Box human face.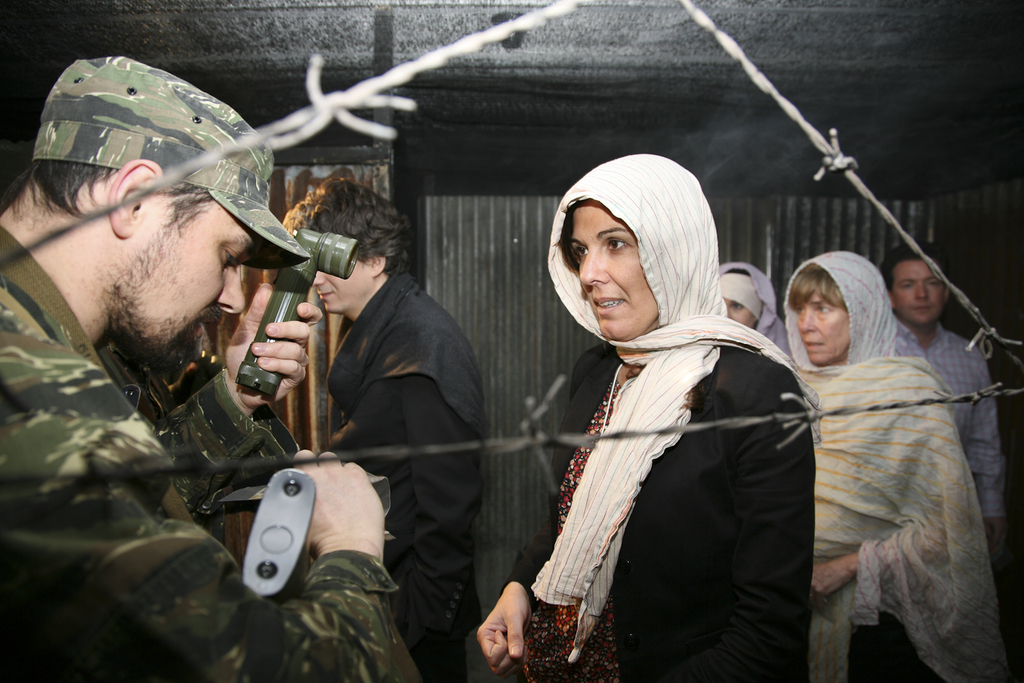
bbox=(798, 293, 849, 363).
